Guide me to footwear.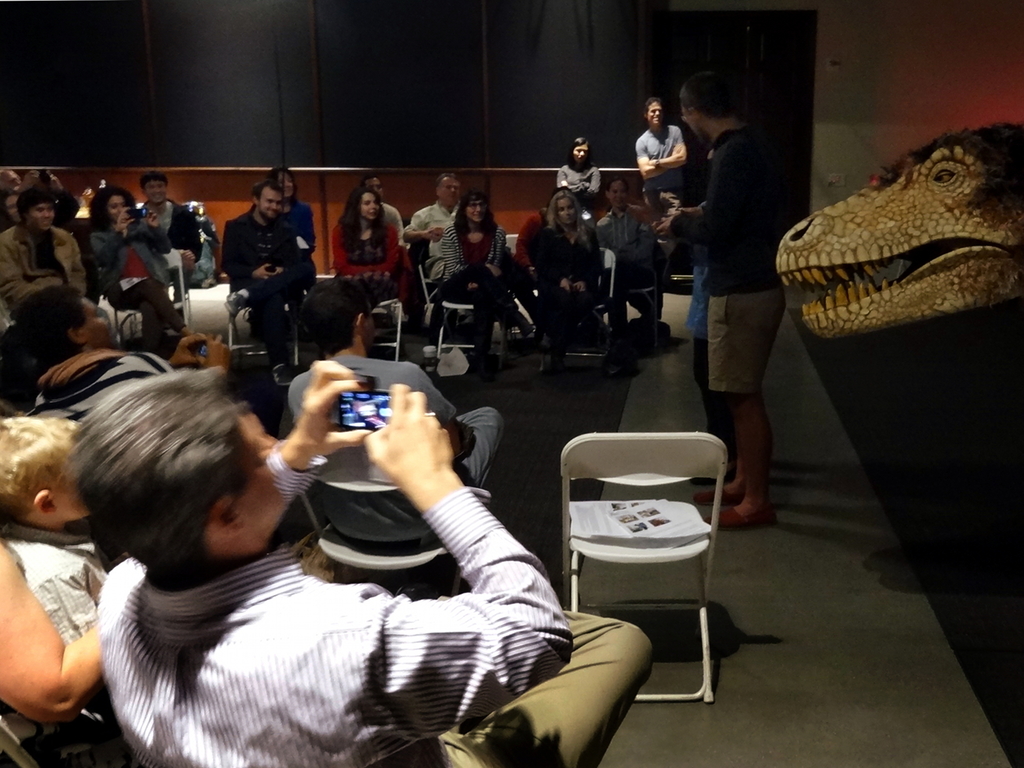
Guidance: bbox=[710, 504, 778, 527].
